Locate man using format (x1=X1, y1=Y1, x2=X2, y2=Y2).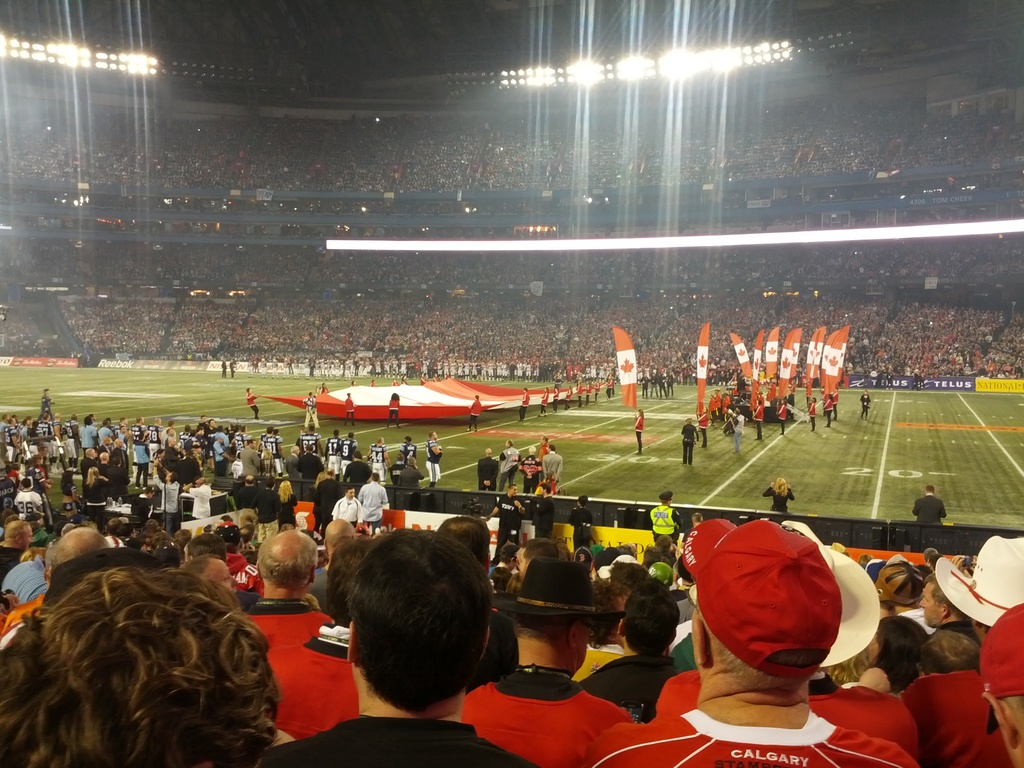
(x1=534, y1=436, x2=548, y2=462).
